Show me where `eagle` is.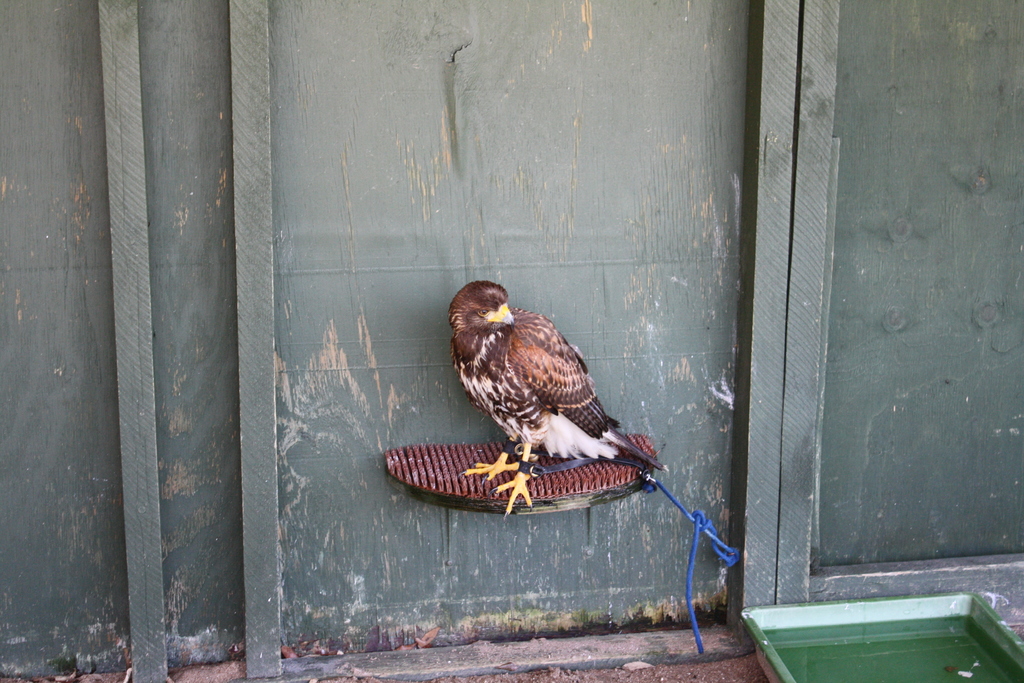
`eagle` is at [x1=443, y1=279, x2=665, y2=522].
